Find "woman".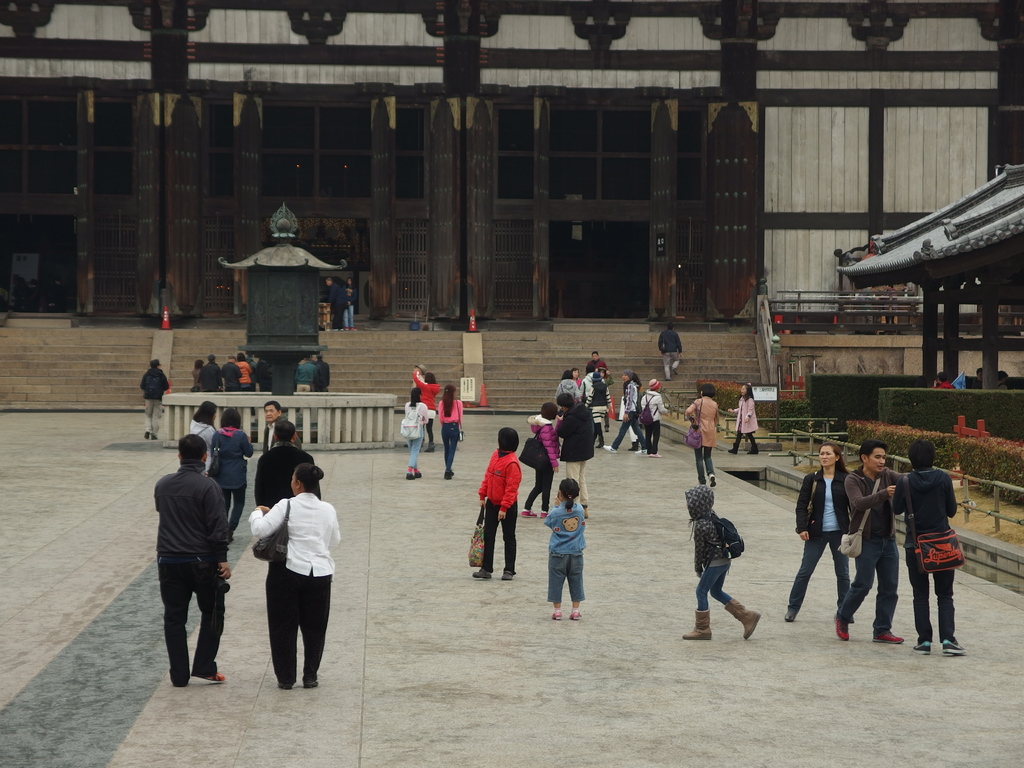
l=686, t=385, r=717, b=484.
